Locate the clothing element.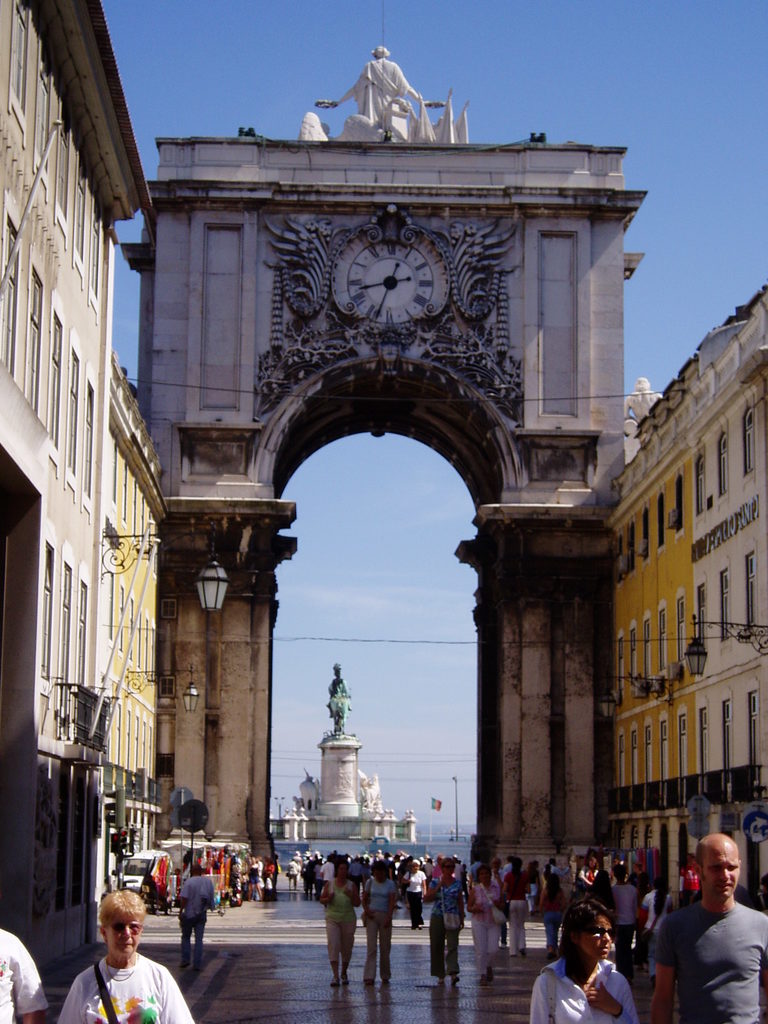
Element bbox: <bbox>180, 874, 215, 959</bbox>.
